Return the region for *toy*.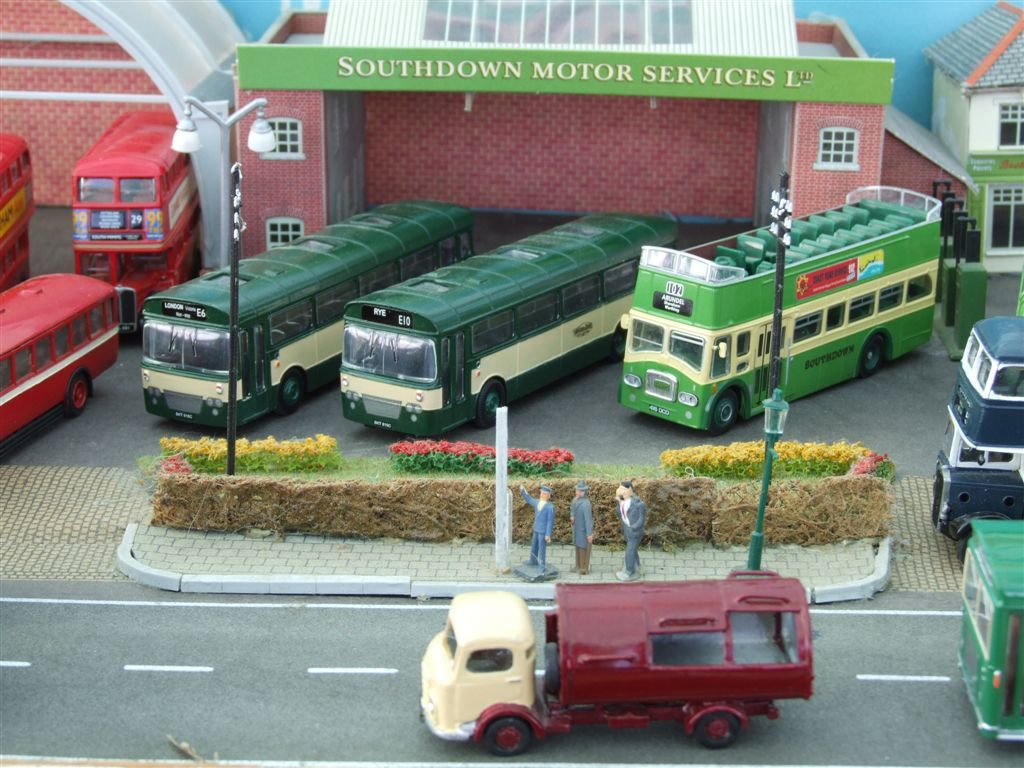
select_region(615, 485, 647, 579).
